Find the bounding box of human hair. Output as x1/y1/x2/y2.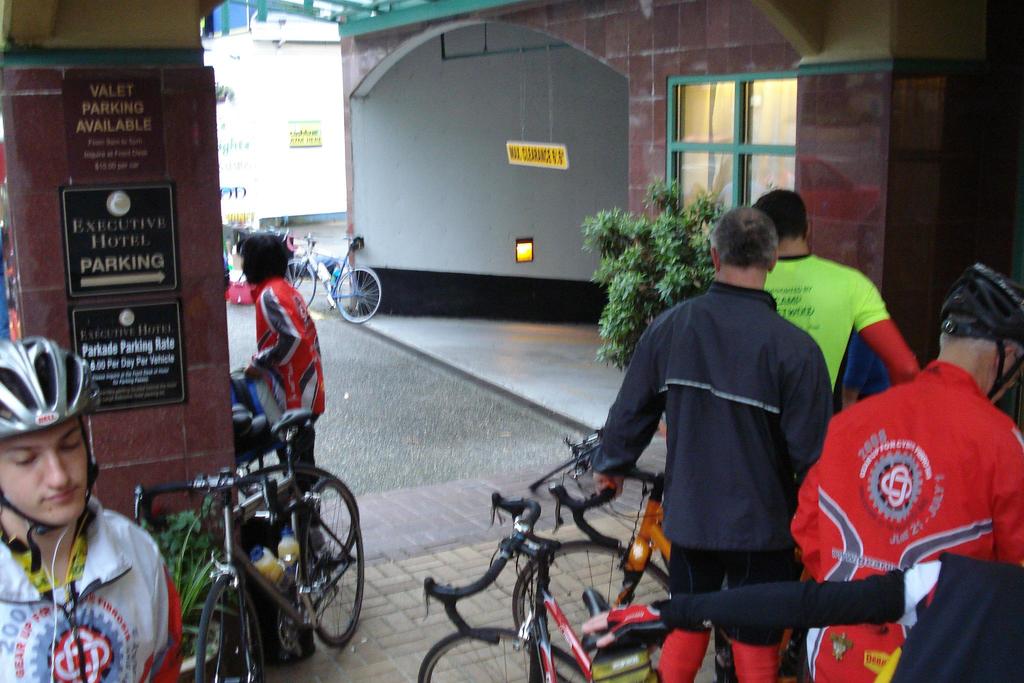
753/186/804/241.
